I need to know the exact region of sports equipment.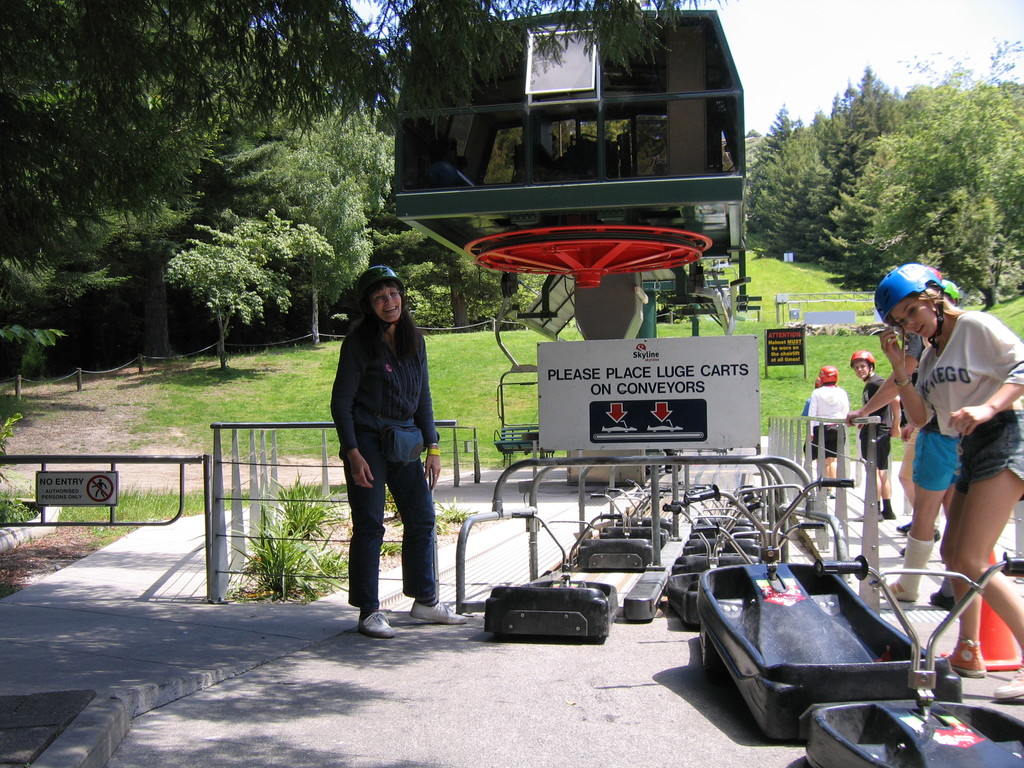
Region: <box>872,263,948,341</box>.
